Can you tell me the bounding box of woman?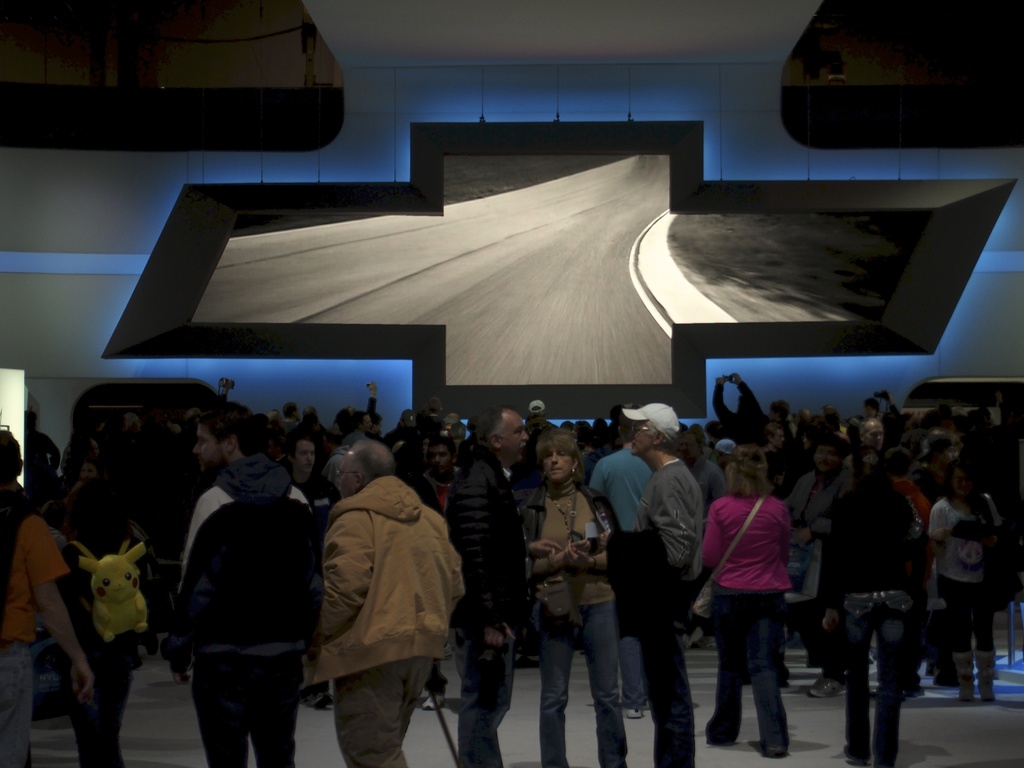
(697,442,794,755).
